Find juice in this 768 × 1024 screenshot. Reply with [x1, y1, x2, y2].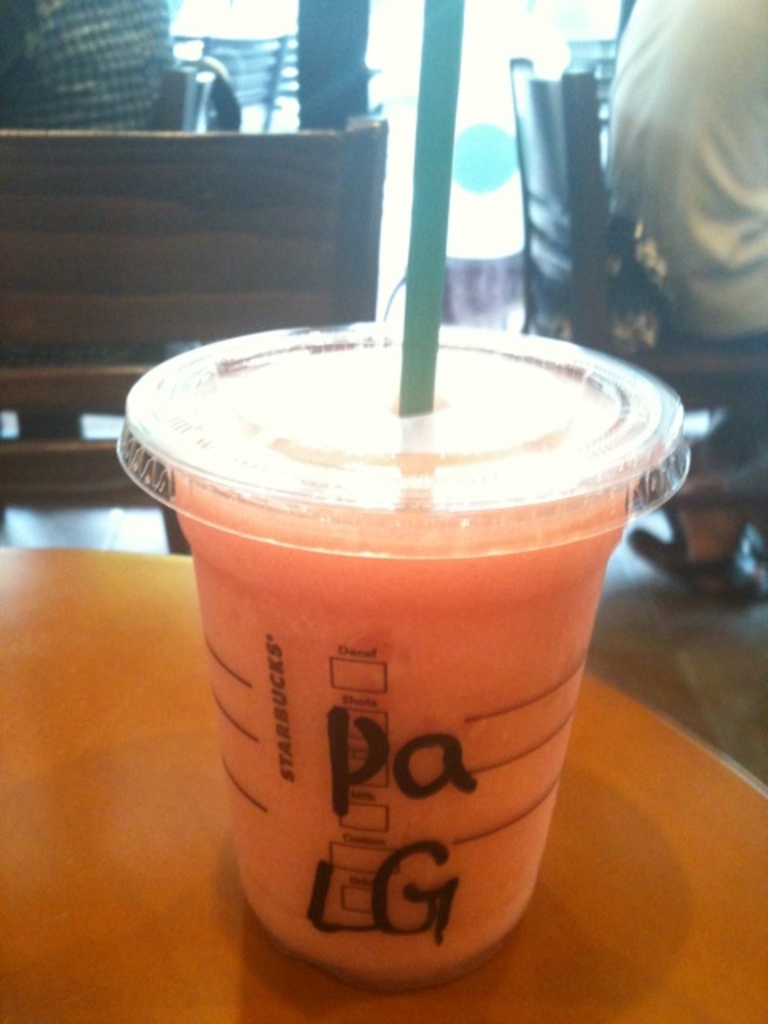
[118, 290, 674, 974].
